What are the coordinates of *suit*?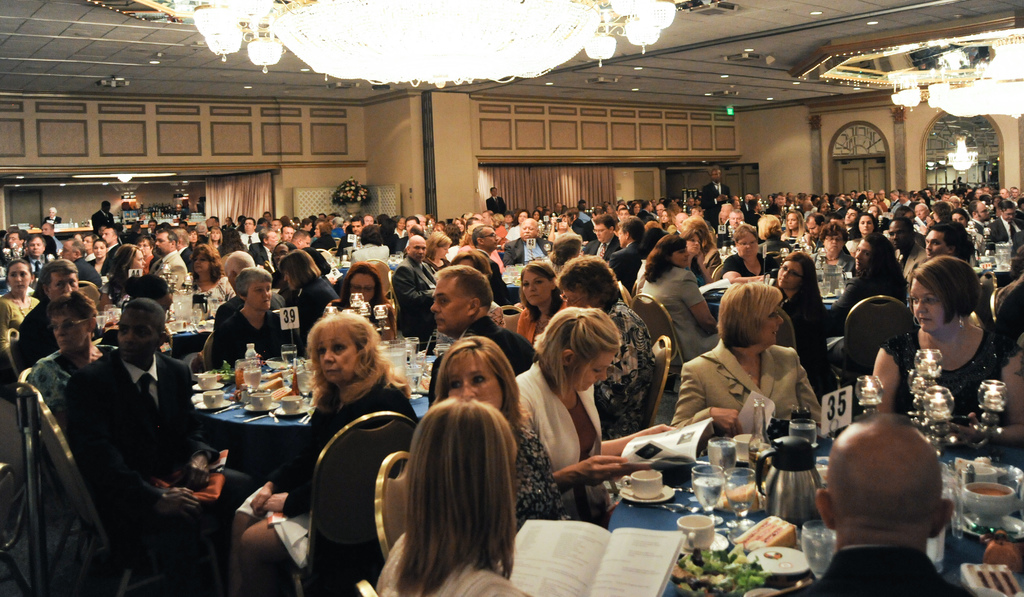
l=670, t=335, r=824, b=436.
